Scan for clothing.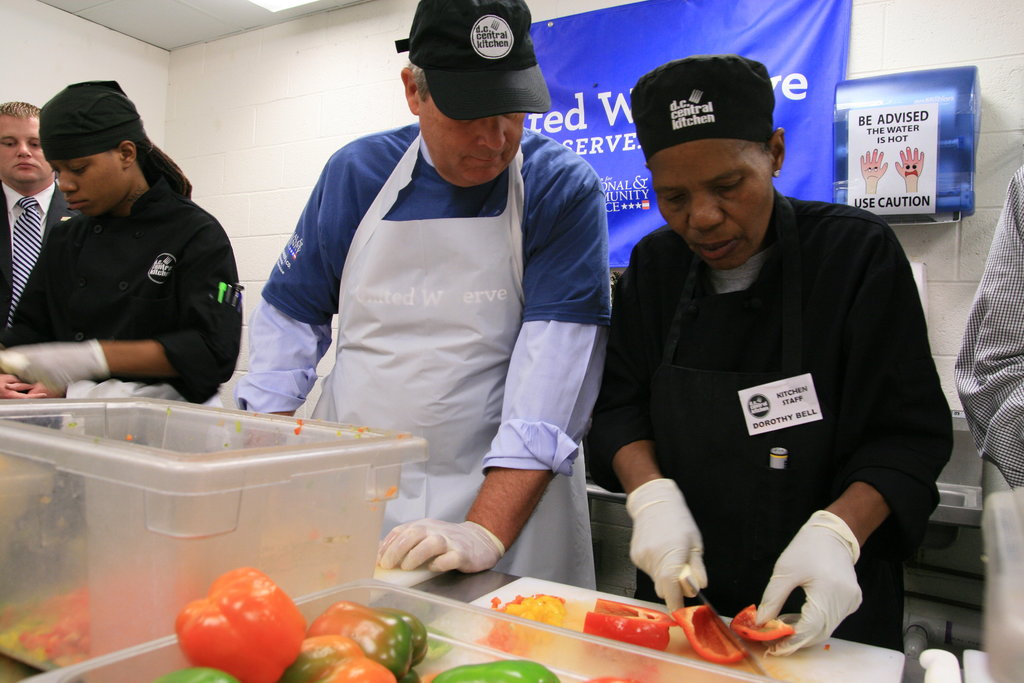
Scan result: BBox(952, 165, 1023, 490).
